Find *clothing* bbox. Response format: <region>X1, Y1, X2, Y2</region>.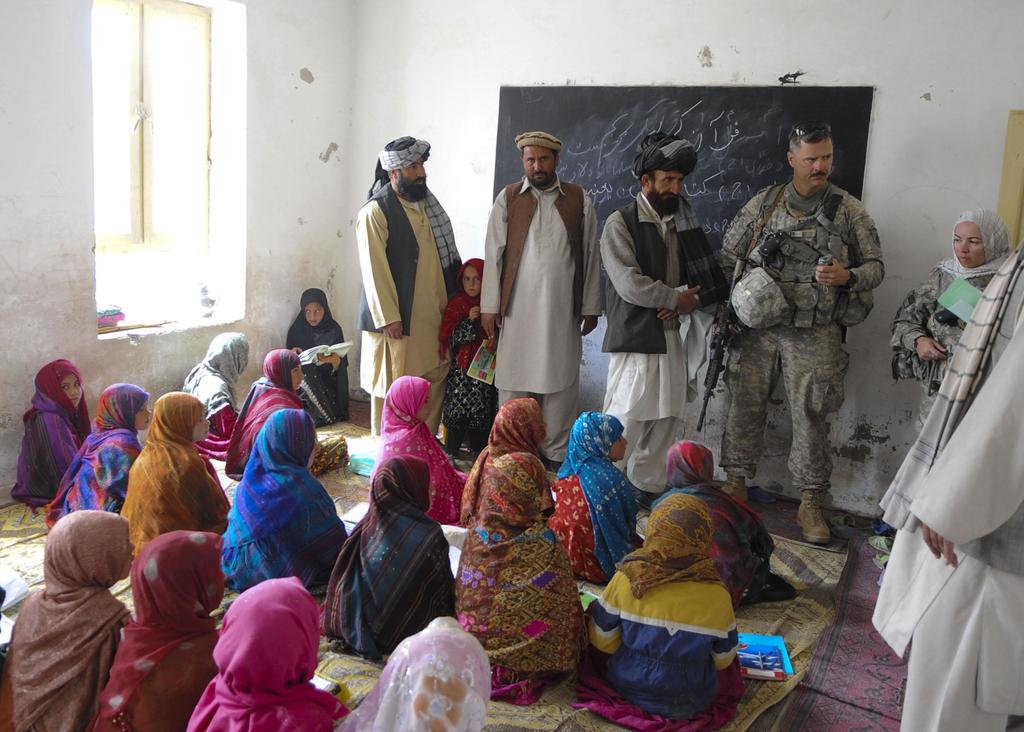
<region>601, 134, 728, 488</region>.
